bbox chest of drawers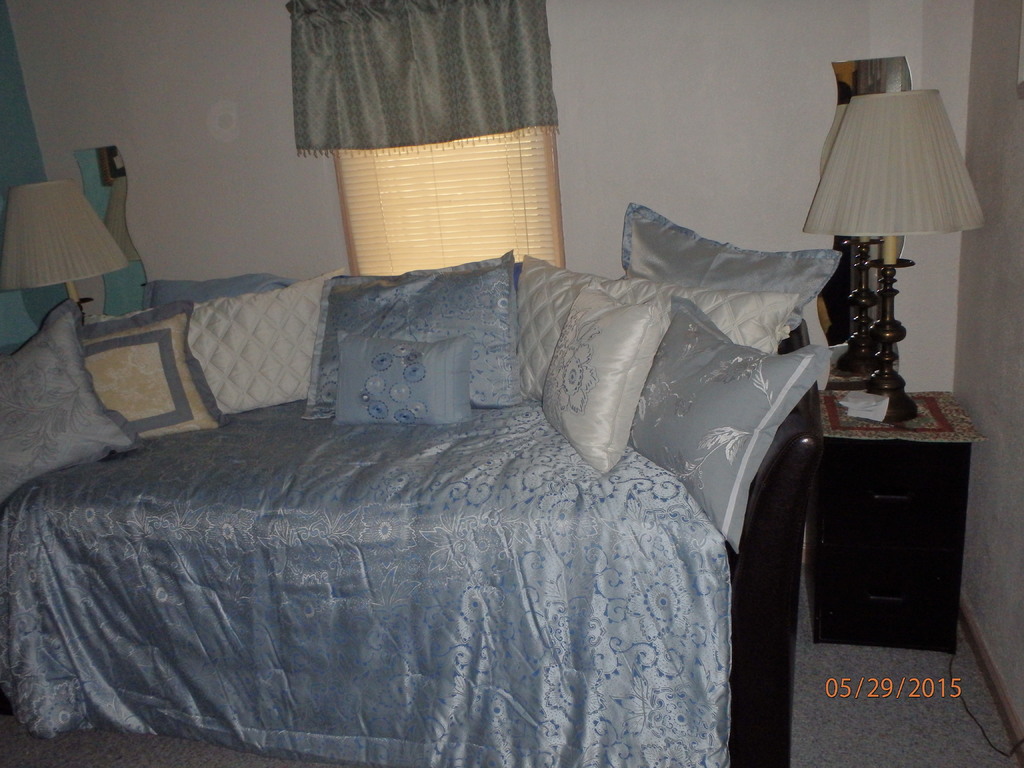
{"x1": 810, "y1": 389, "x2": 973, "y2": 655}
